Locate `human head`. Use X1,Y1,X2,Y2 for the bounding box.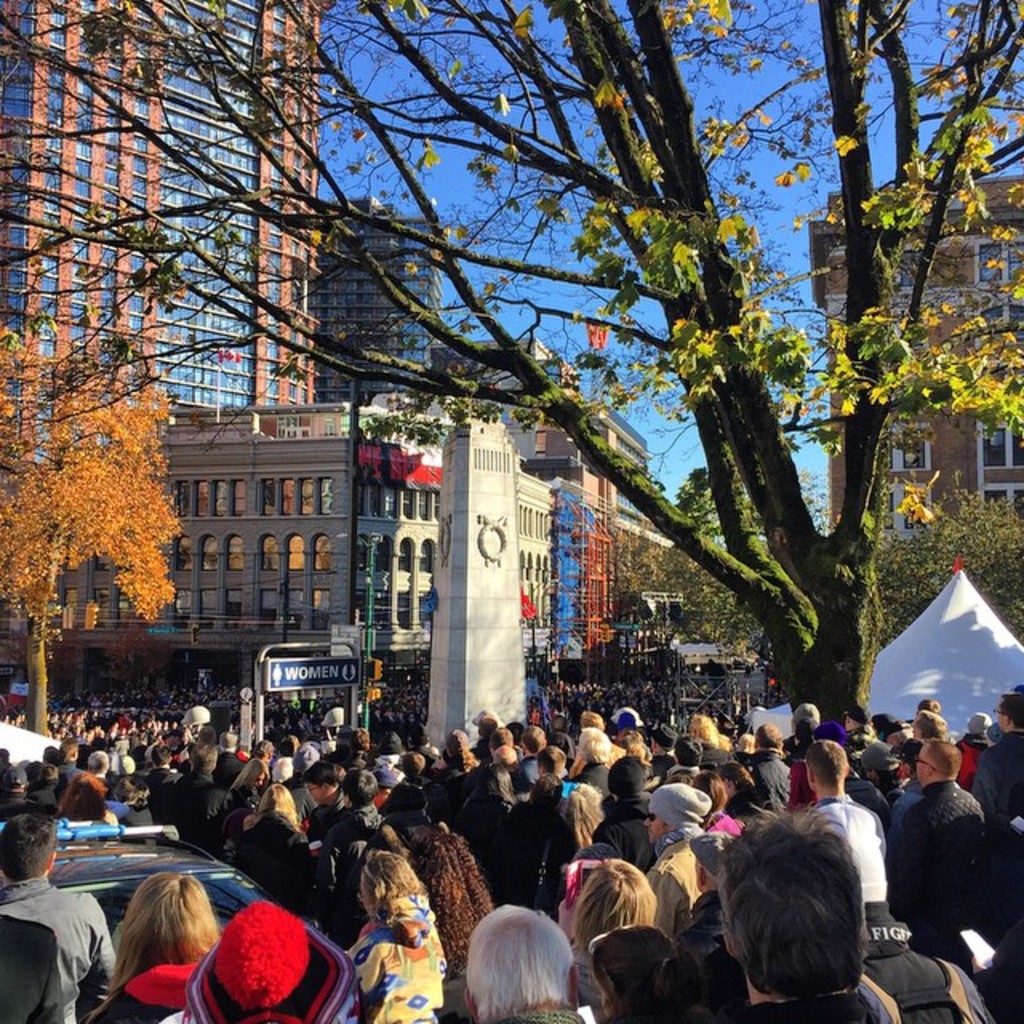
125,870,211,976.
